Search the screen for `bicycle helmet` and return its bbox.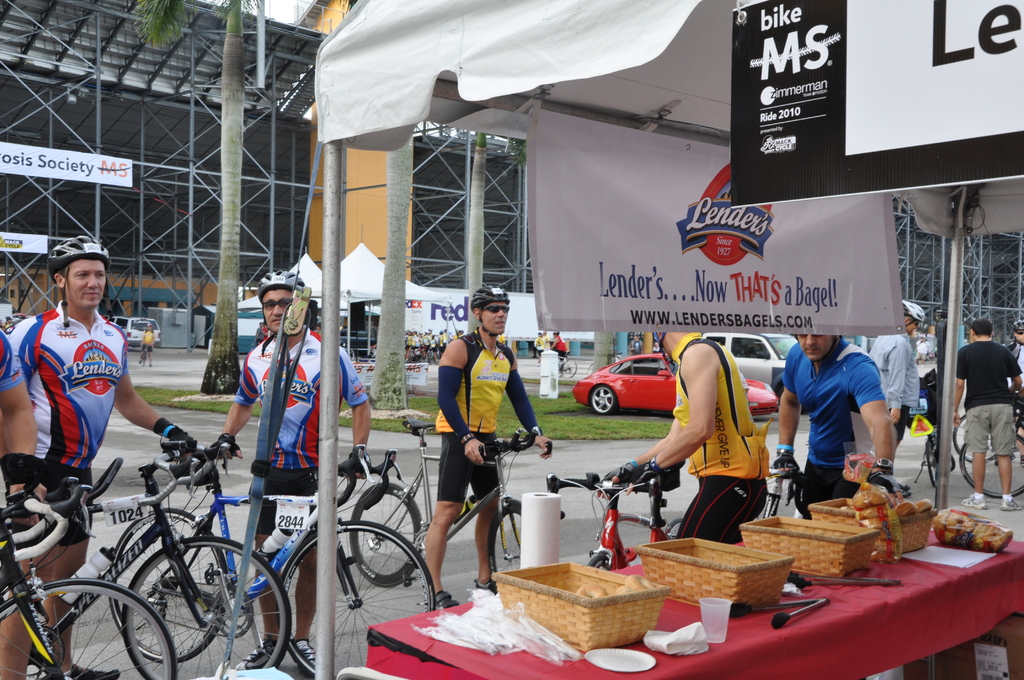
Found: rect(465, 285, 508, 348).
